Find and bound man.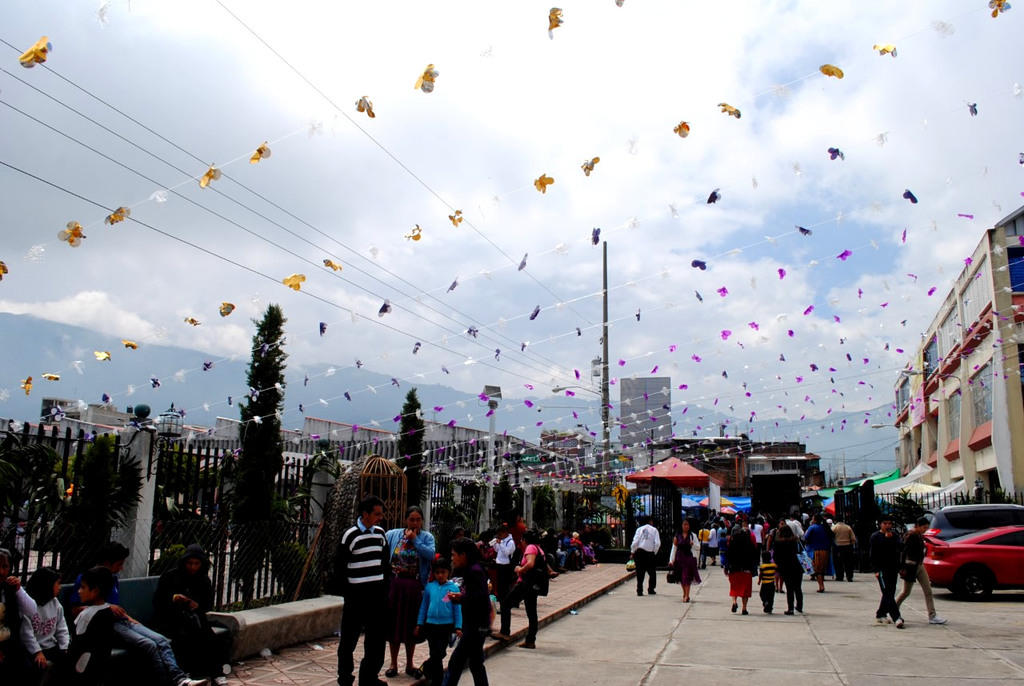
Bound: <region>69, 537, 207, 685</region>.
